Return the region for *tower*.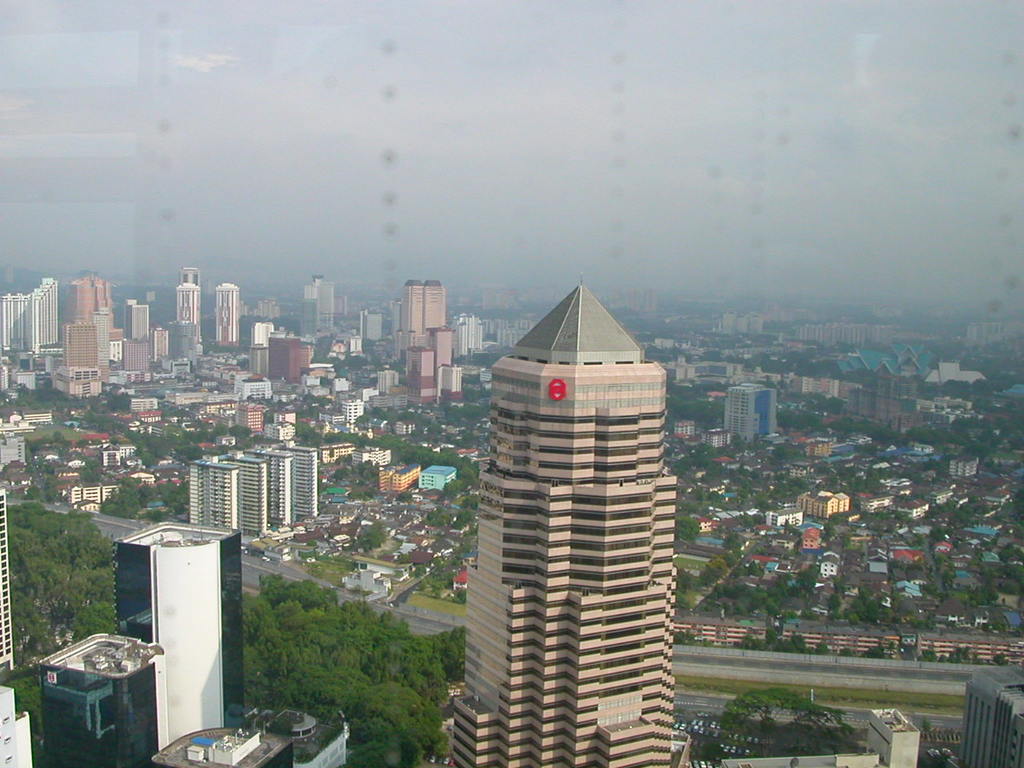
BBox(153, 327, 171, 363).
